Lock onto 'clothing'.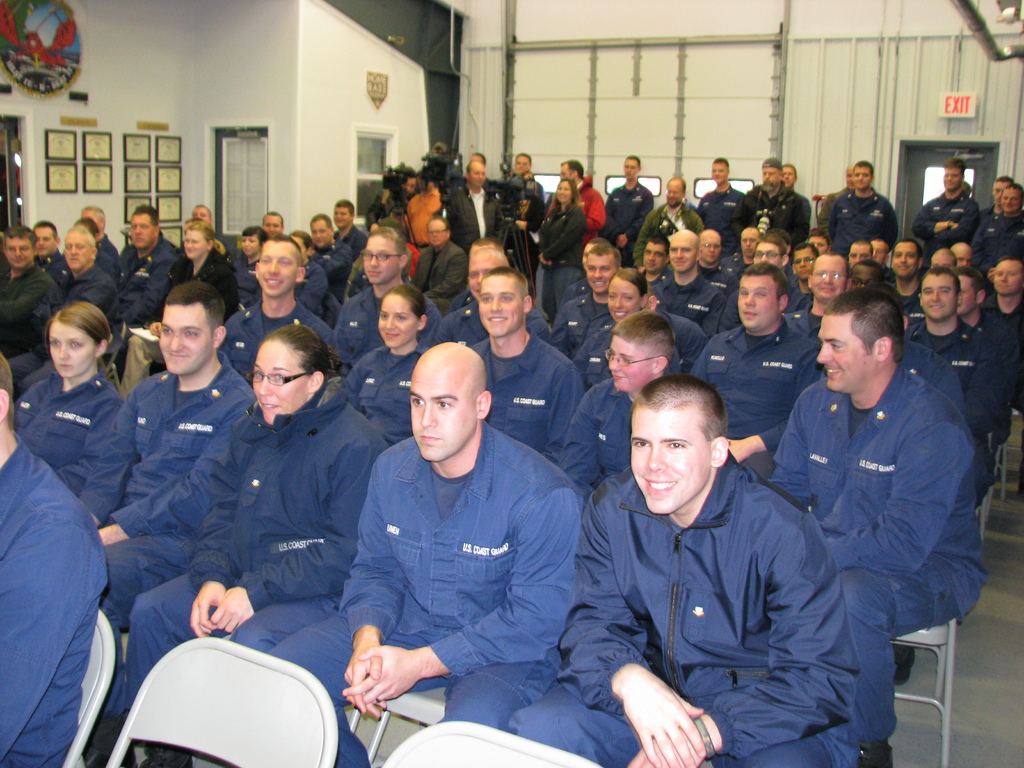
Locked: 122 374 399 767.
